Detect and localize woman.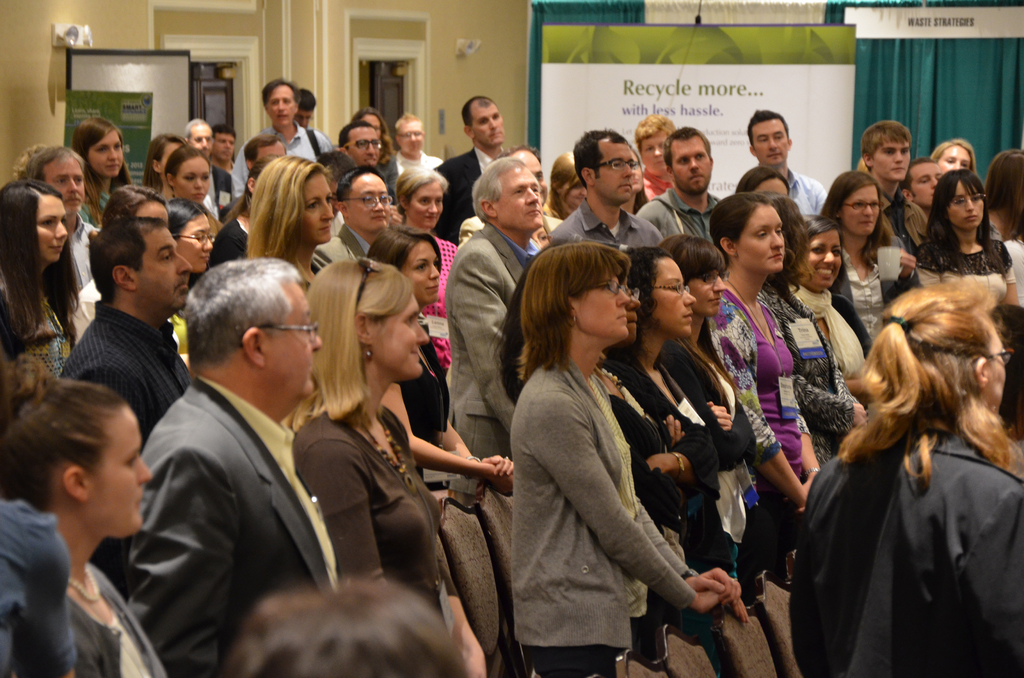
Localized at rect(390, 172, 454, 376).
